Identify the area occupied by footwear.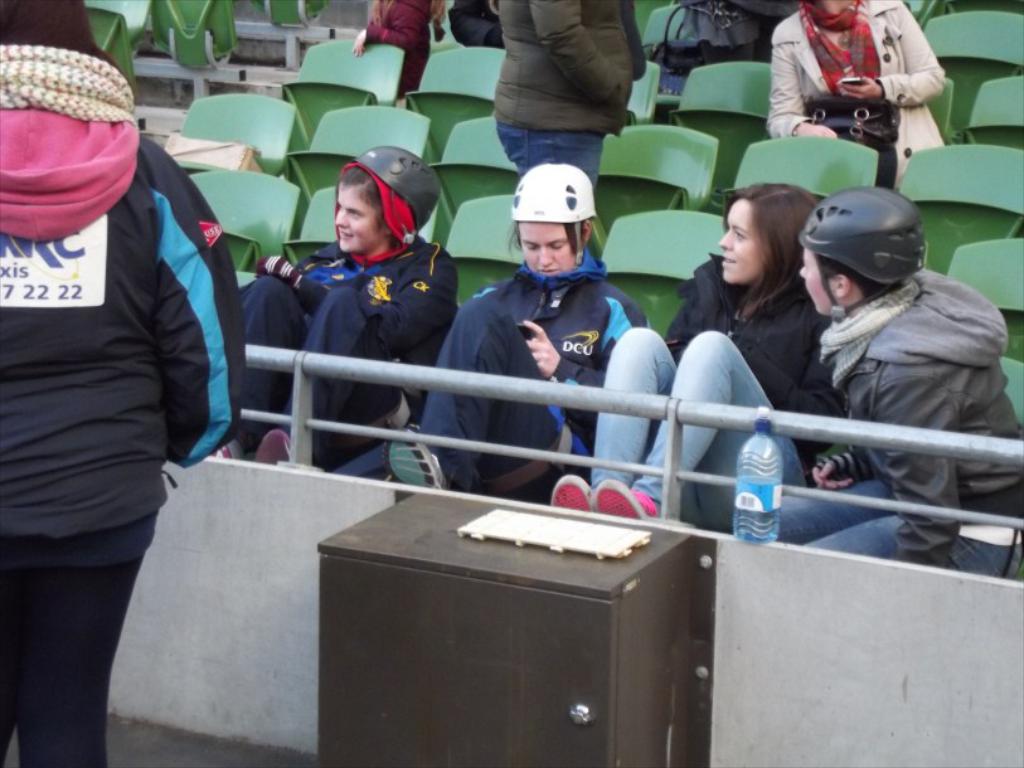
Area: (596,480,654,520).
